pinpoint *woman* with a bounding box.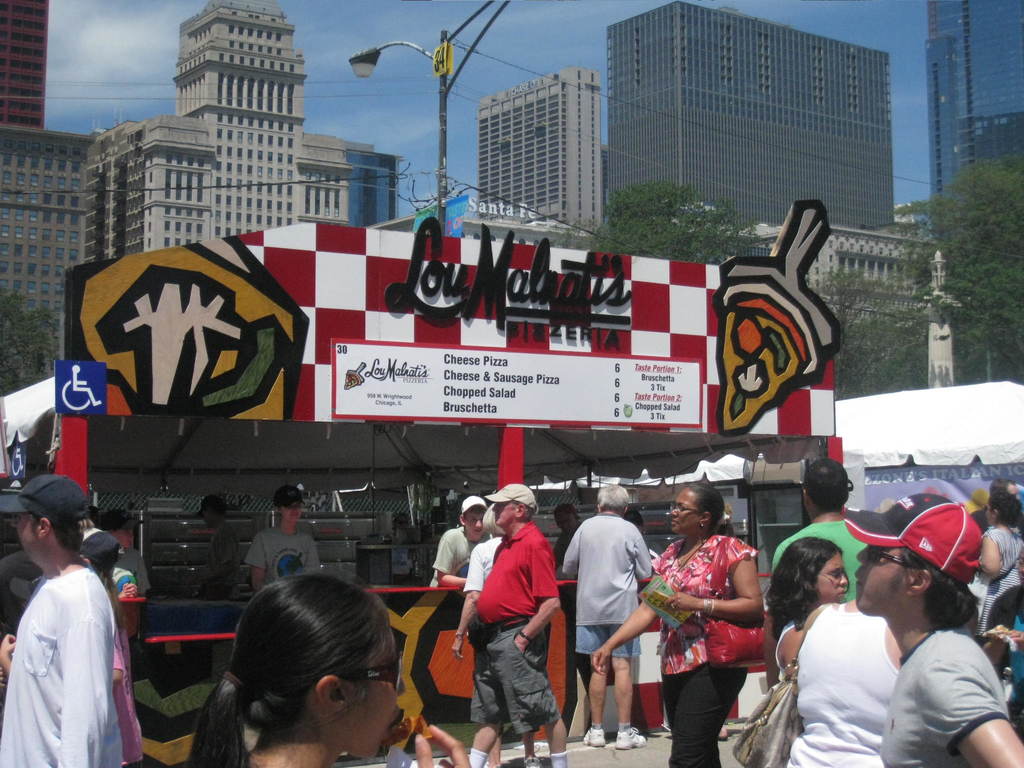
box(765, 537, 841, 680).
